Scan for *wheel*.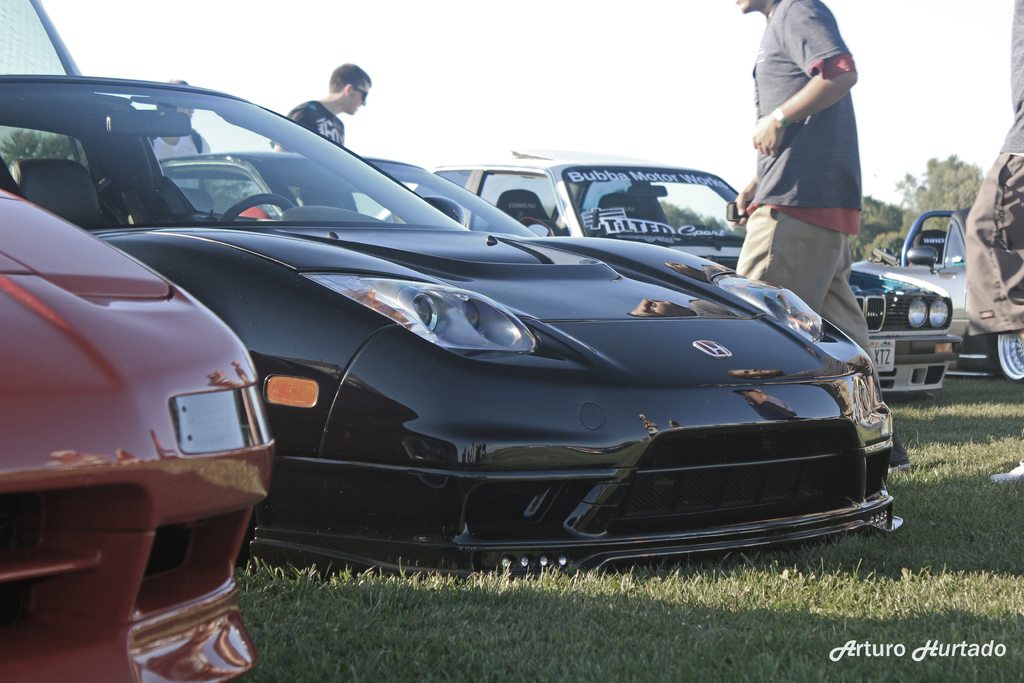
Scan result: 223 195 298 220.
